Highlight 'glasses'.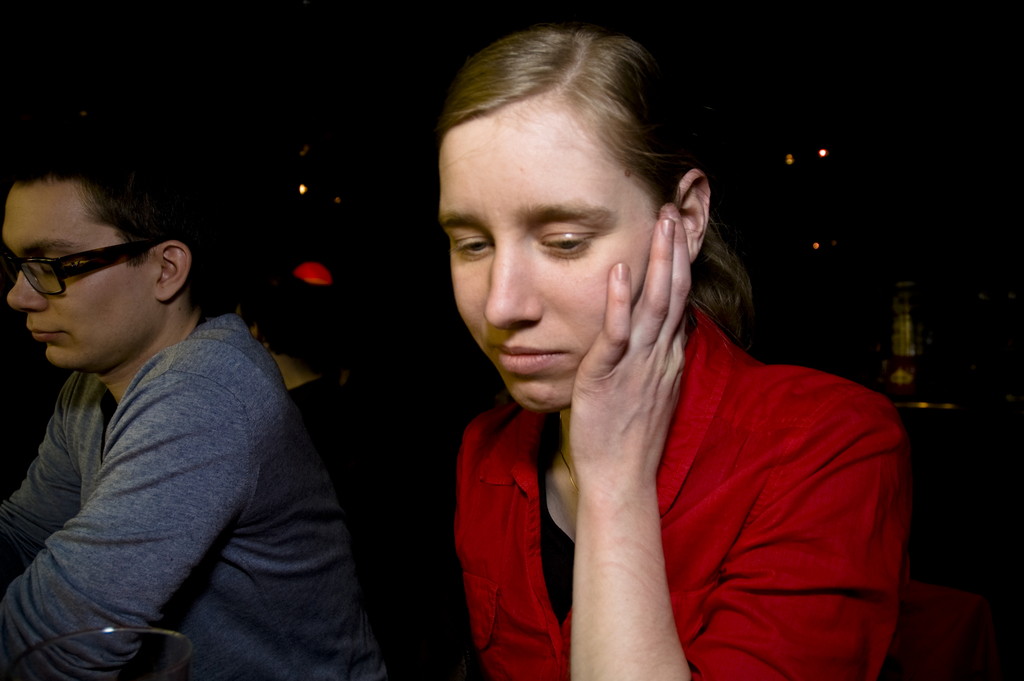
Highlighted region: l=3, t=242, r=159, b=304.
